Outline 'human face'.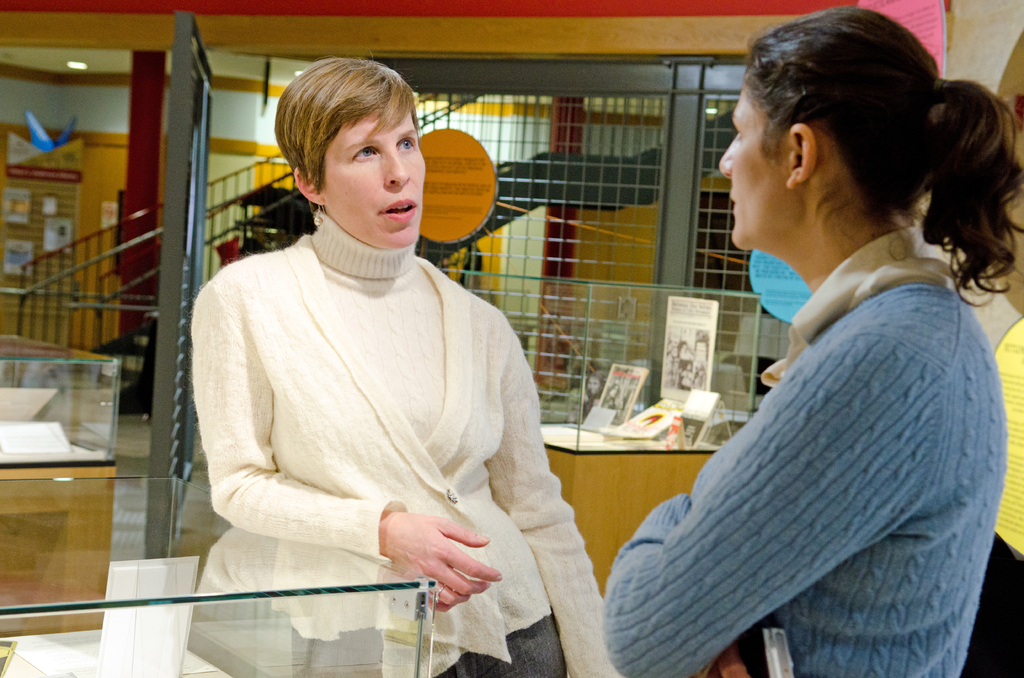
Outline: {"left": 321, "top": 115, "right": 427, "bottom": 249}.
